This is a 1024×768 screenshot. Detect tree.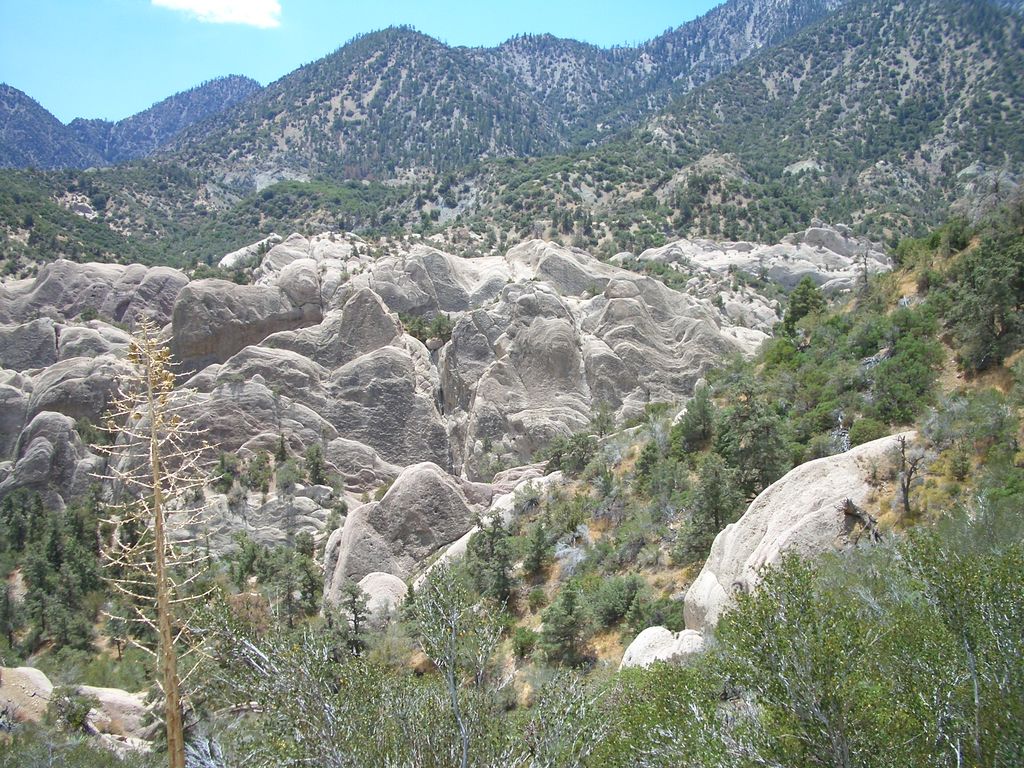
left=226, top=558, right=516, bottom=767.
